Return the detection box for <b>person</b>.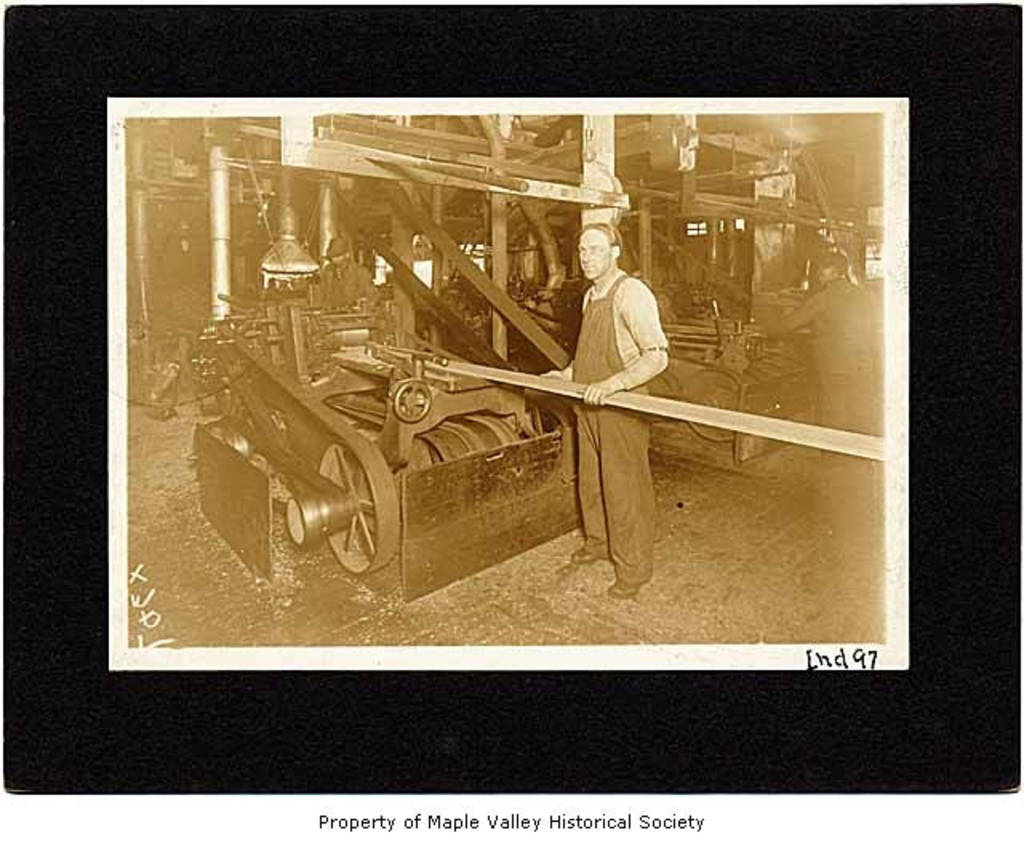
box(536, 222, 670, 598).
